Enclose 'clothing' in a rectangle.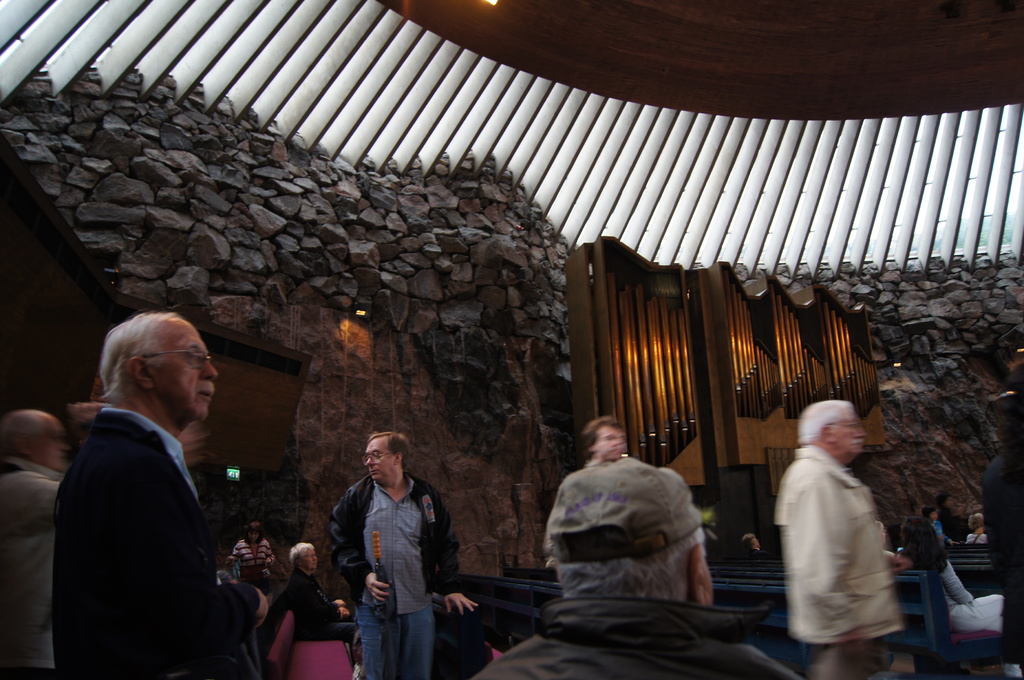
[772,395,913,642].
